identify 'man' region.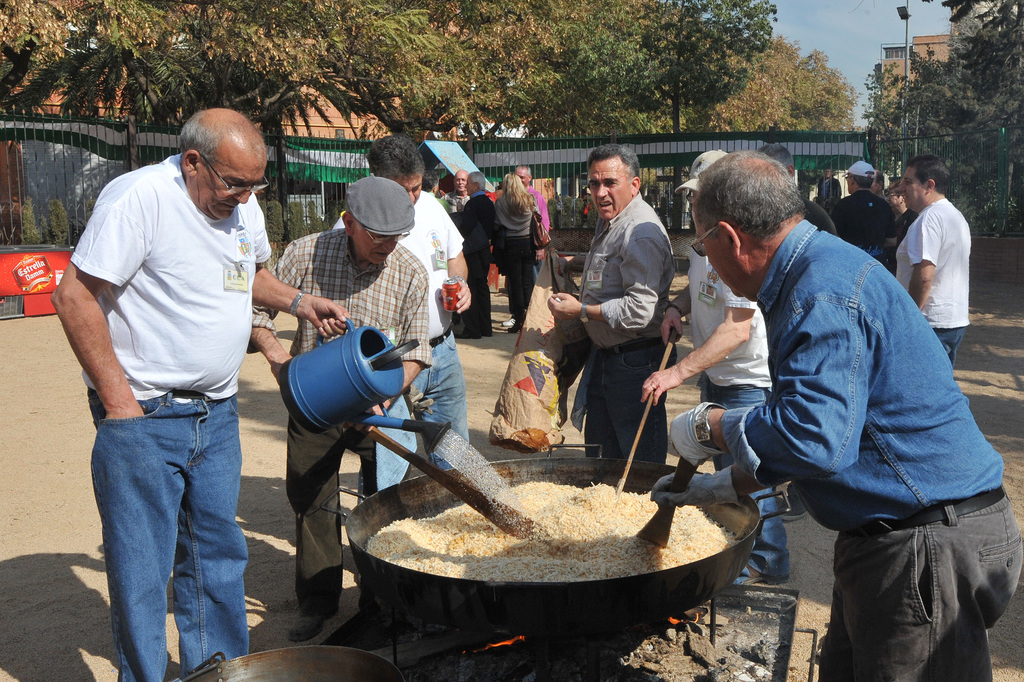
Region: bbox=[248, 176, 435, 641].
